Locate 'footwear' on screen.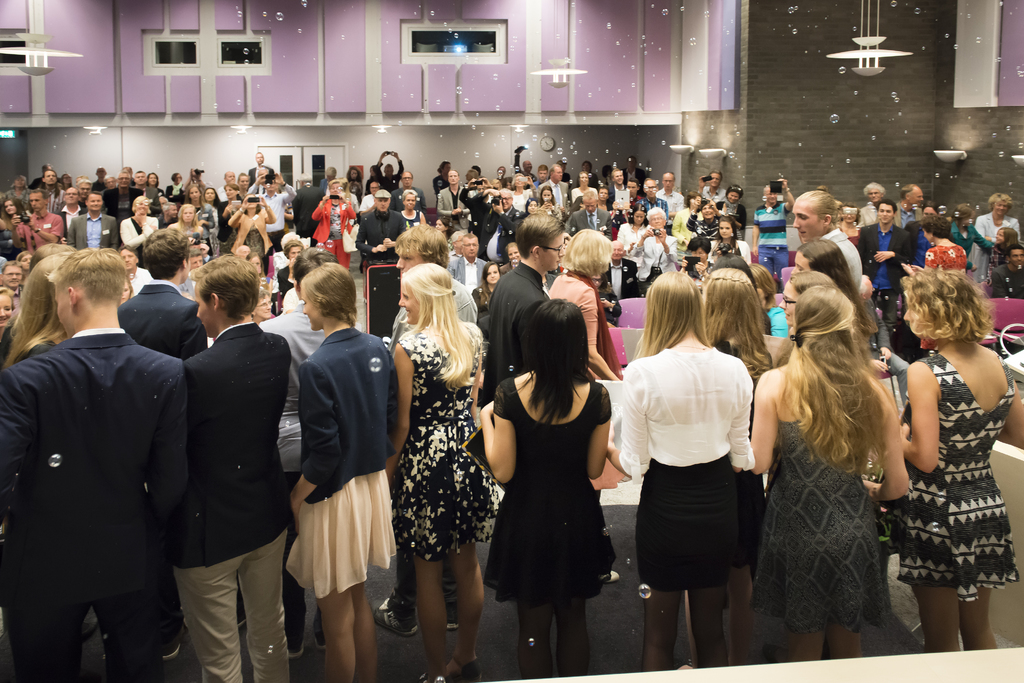
On screen at box(369, 597, 419, 632).
